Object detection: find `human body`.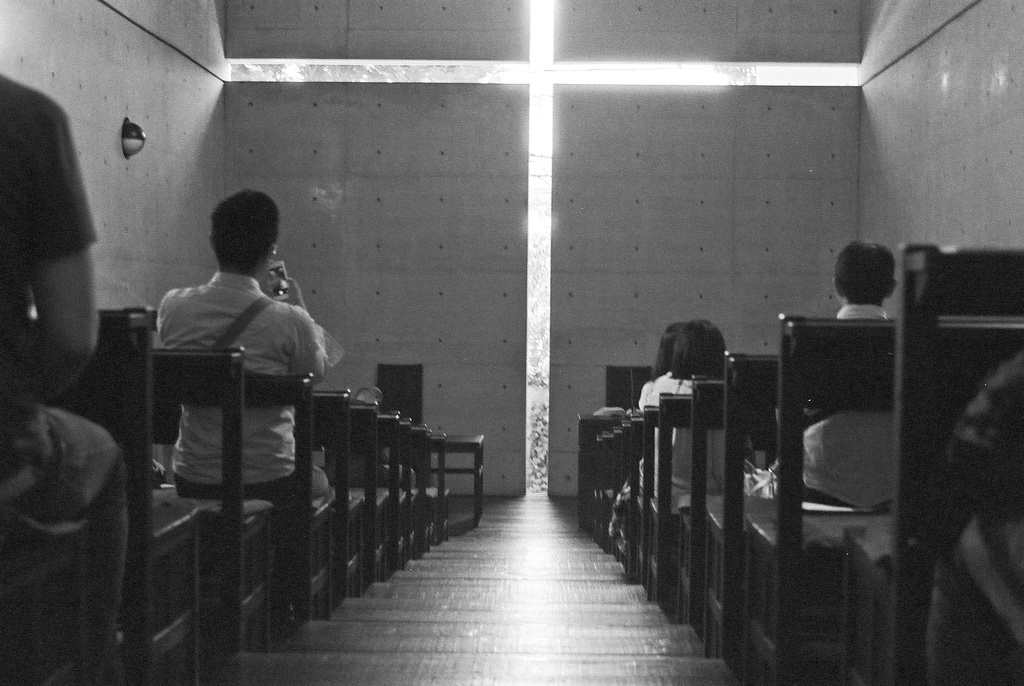
[x1=758, y1=305, x2=895, y2=510].
